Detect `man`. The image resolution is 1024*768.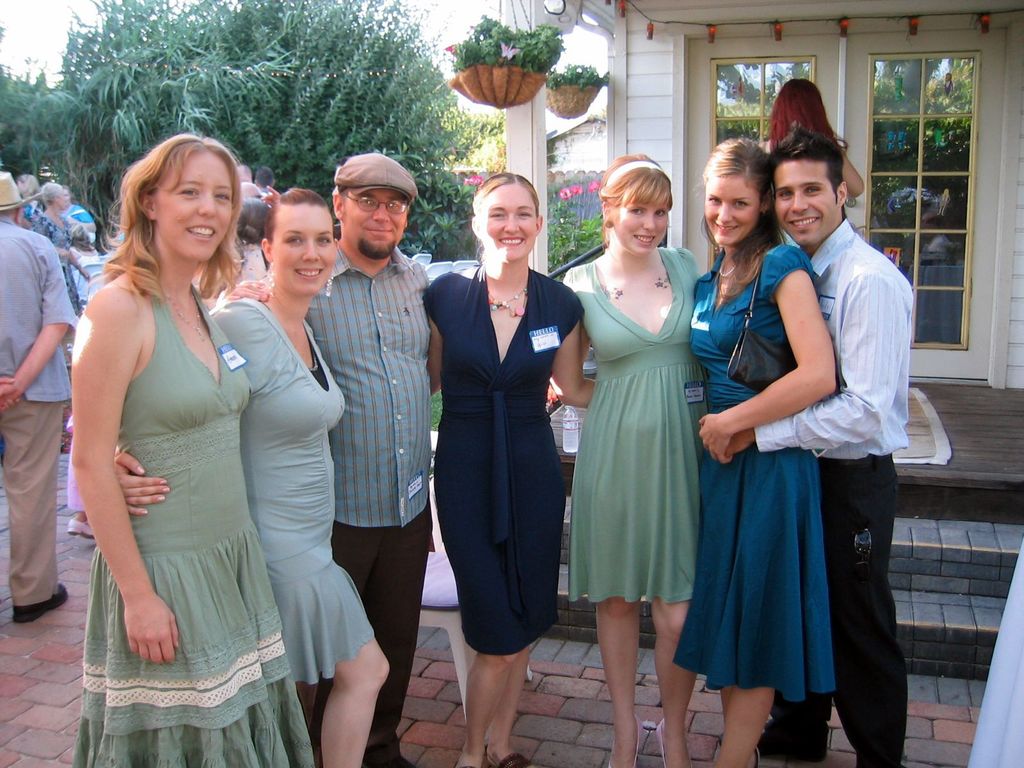
bbox(693, 115, 924, 735).
